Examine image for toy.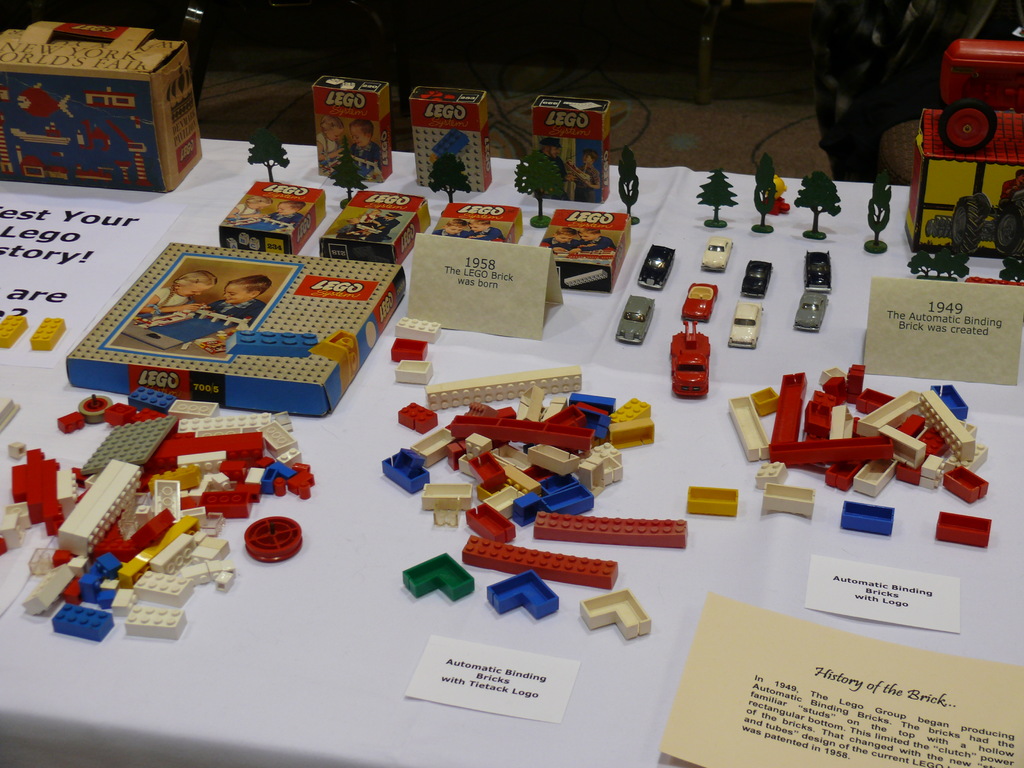
Examination result: bbox=(411, 420, 465, 468).
